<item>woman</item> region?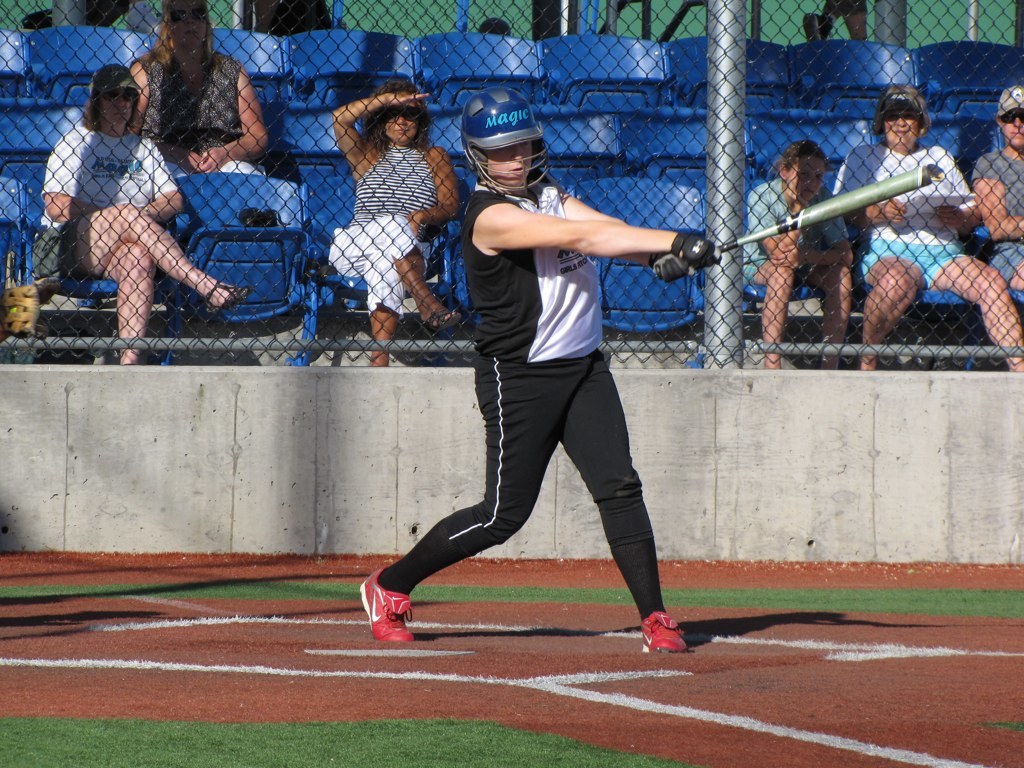
crop(977, 89, 1023, 300)
